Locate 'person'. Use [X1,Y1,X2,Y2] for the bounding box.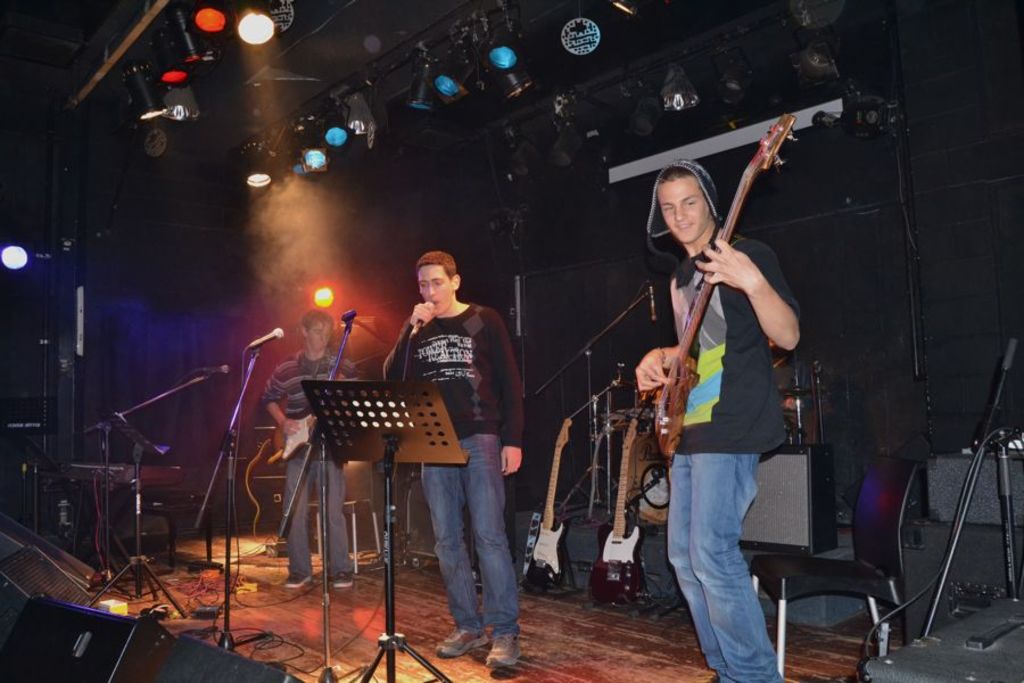
[379,250,526,674].
